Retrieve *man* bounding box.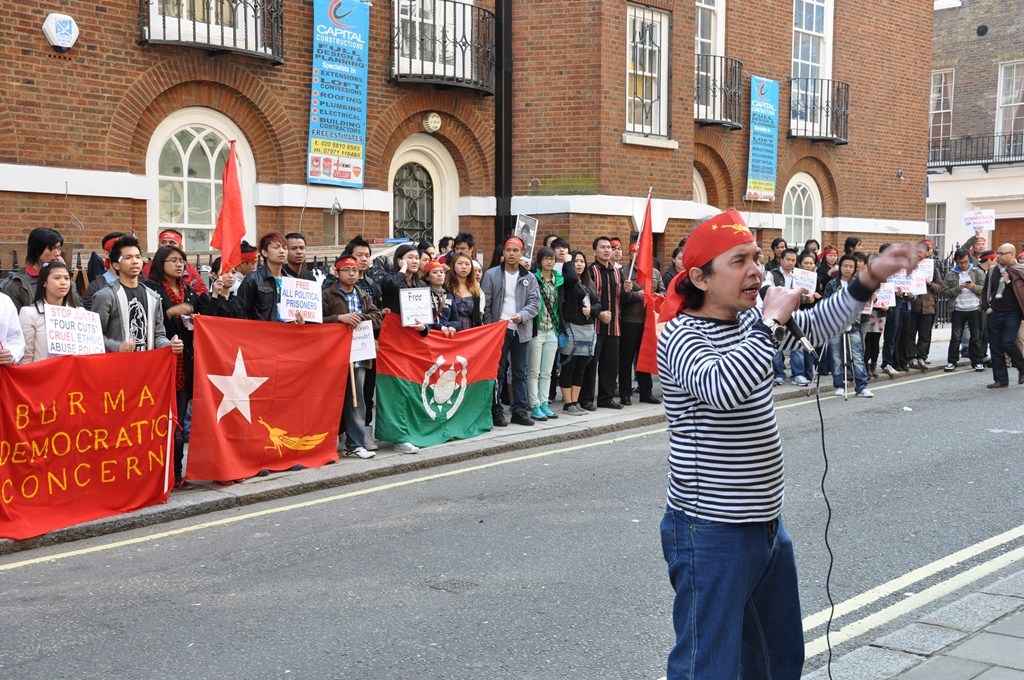
Bounding box: region(81, 231, 145, 307).
